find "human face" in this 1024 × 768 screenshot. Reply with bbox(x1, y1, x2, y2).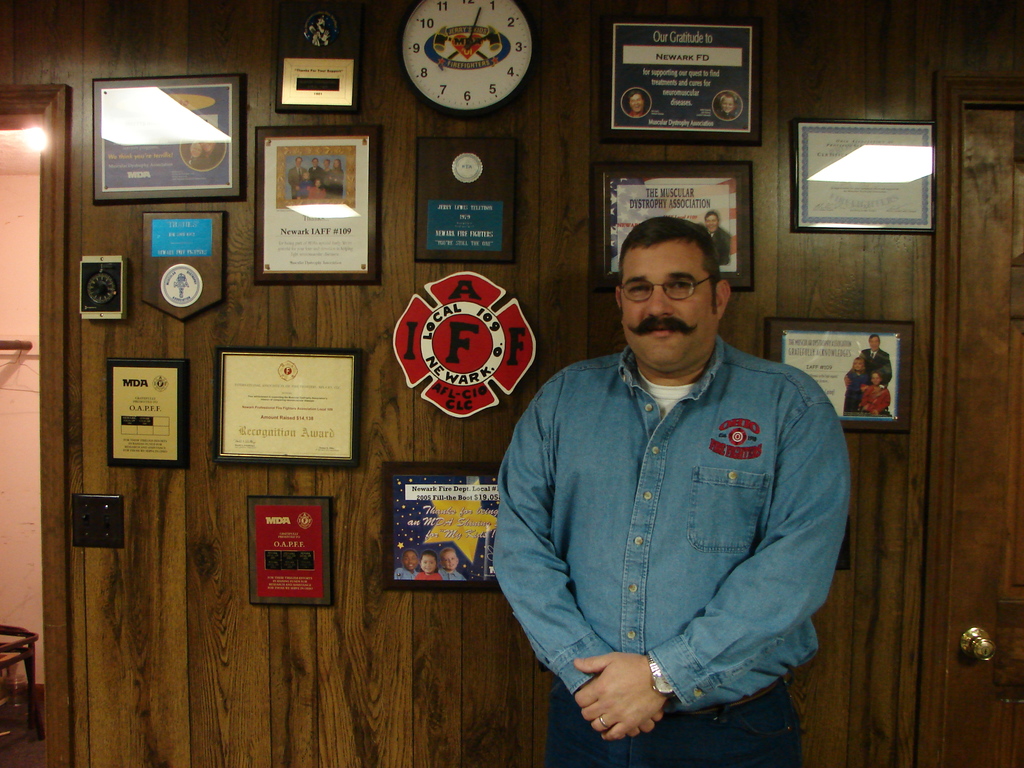
bbox(619, 239, 711, 371).
